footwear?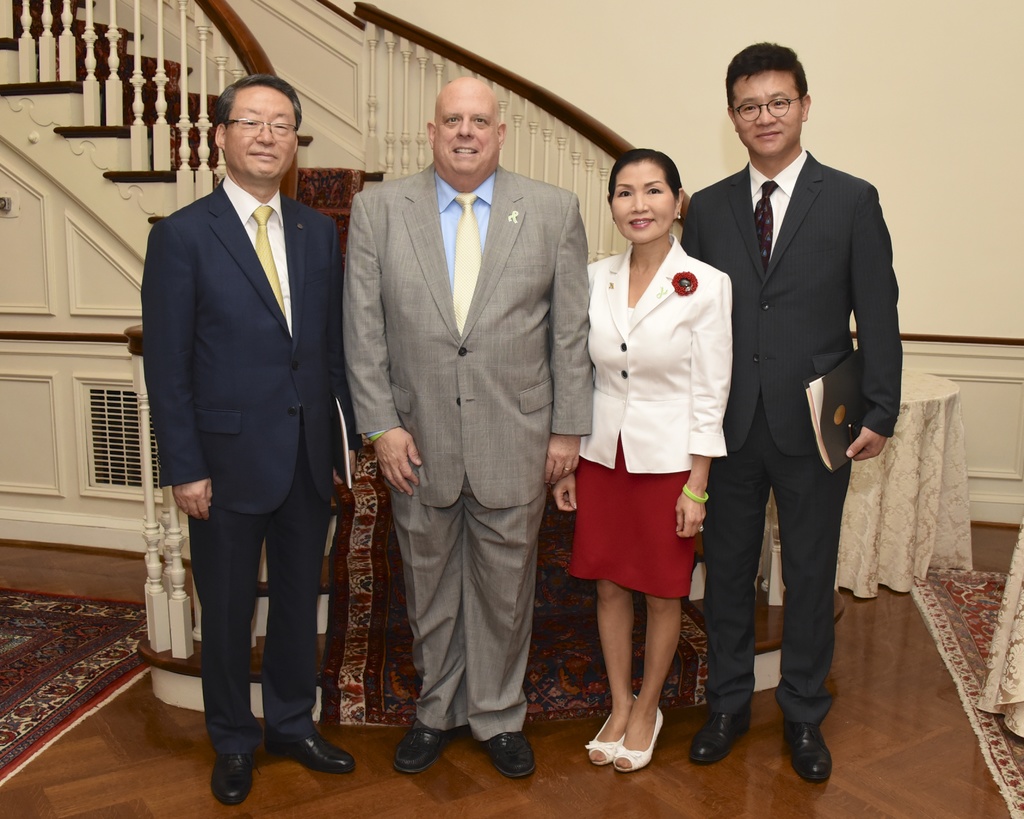
x1=208 y1=740 x2=264 y2=805
